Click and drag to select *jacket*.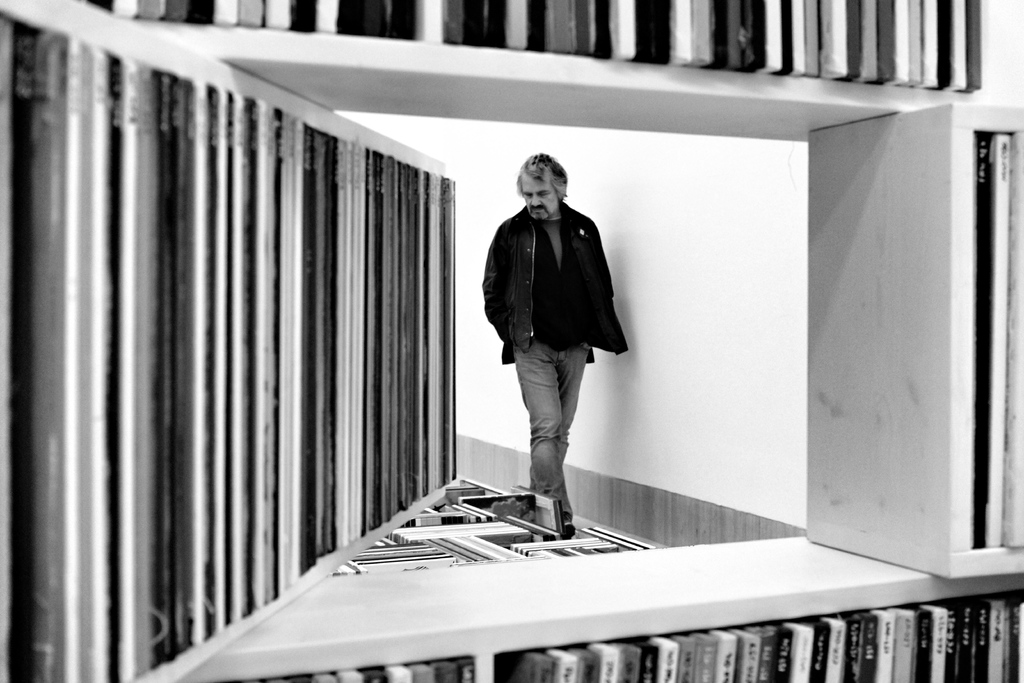
Selection: x1=484, y1=207, x2=633, y2=358.
